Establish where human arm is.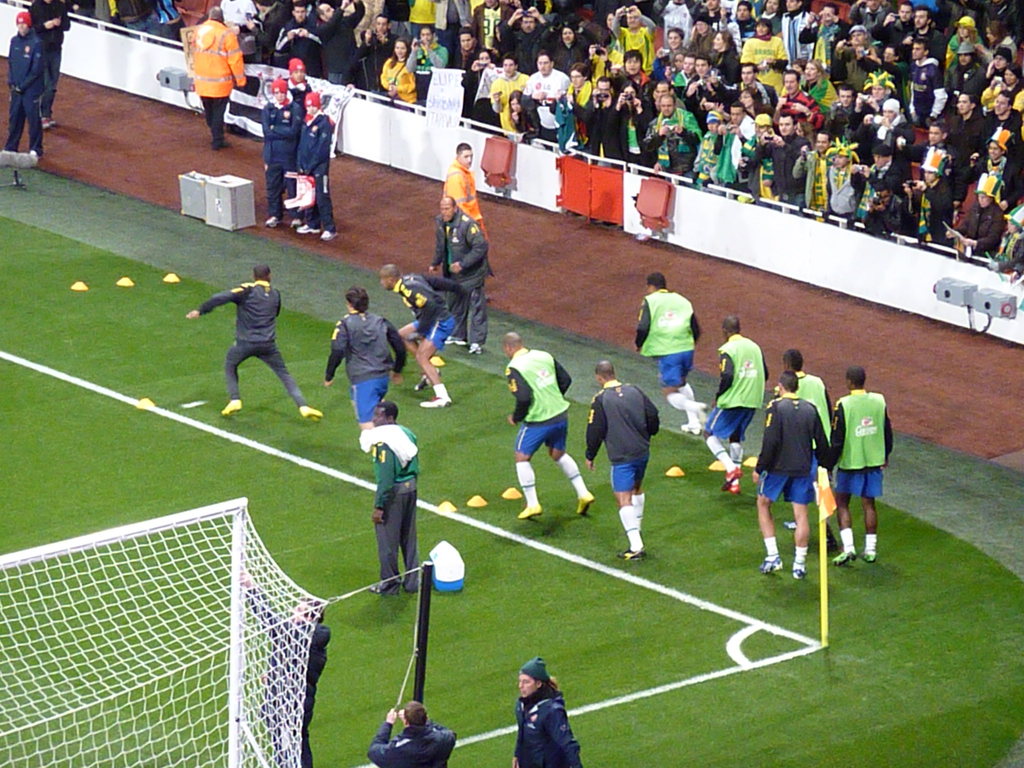
Established at Rect(523, 86, 548, 108).
